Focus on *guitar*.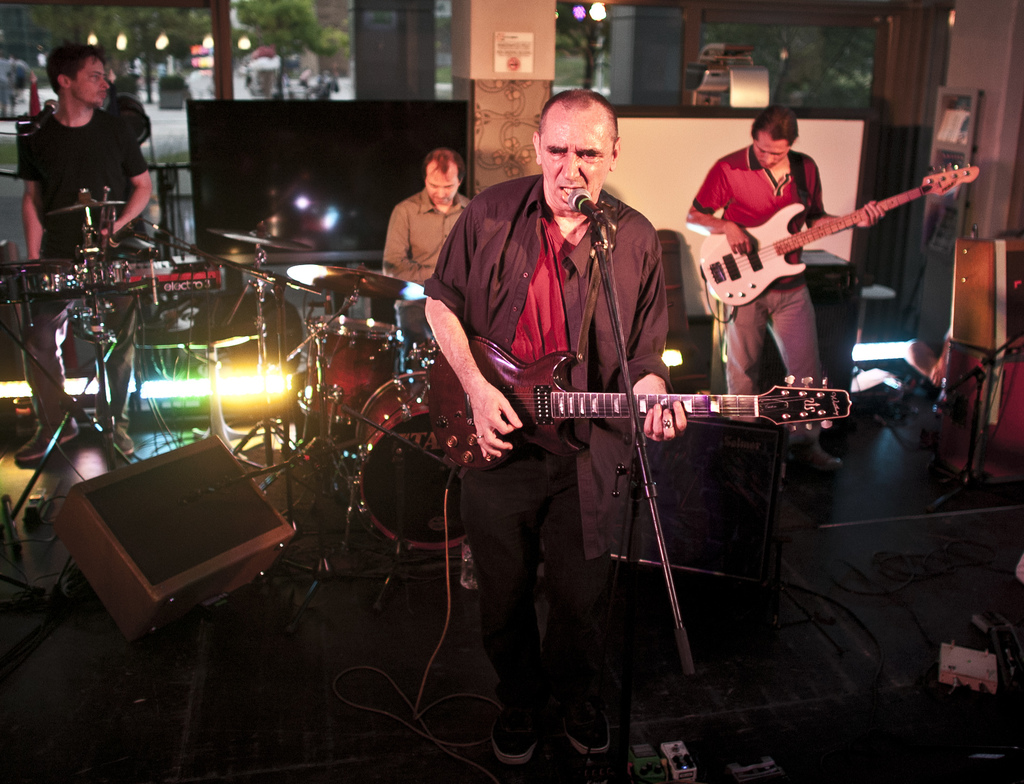
Focused at (left=426, top=339, right=860, bottom=479).
